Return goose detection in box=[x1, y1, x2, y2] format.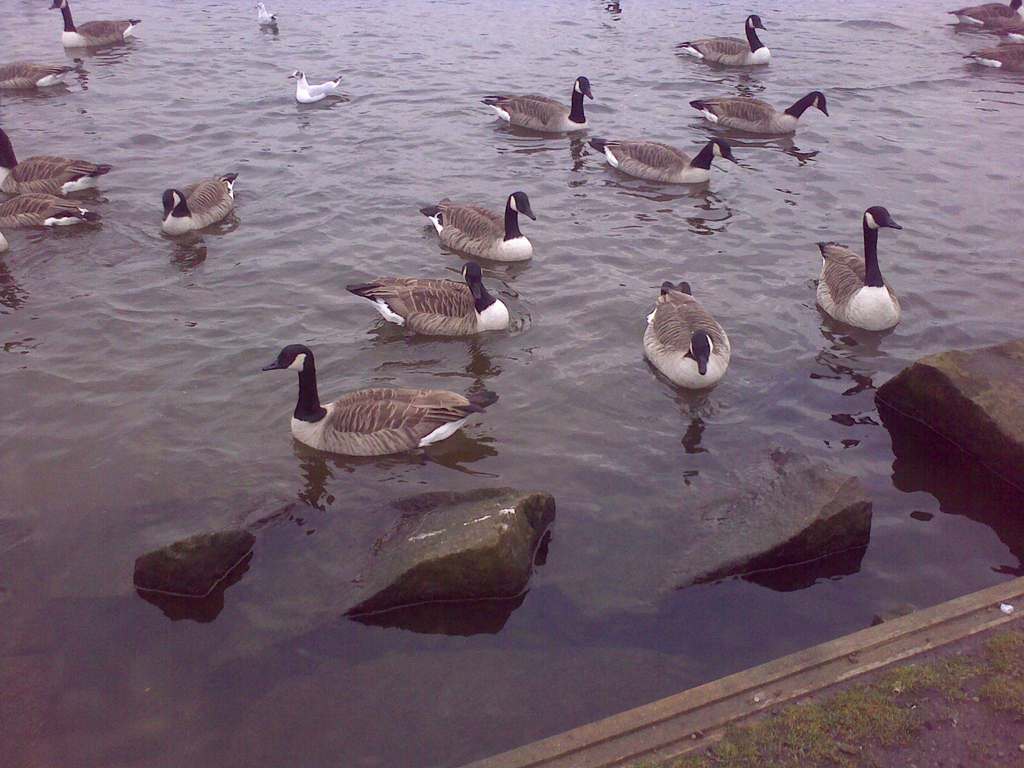
box=[645, 283, 728, 388].
